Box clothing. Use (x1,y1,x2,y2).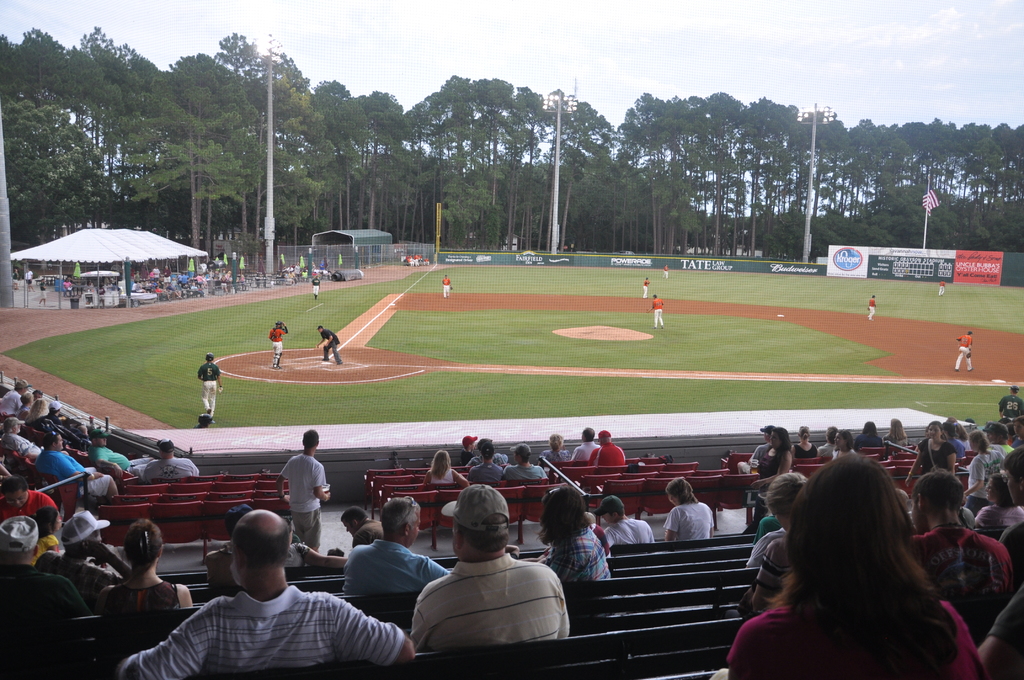
(938,280,947,293).
